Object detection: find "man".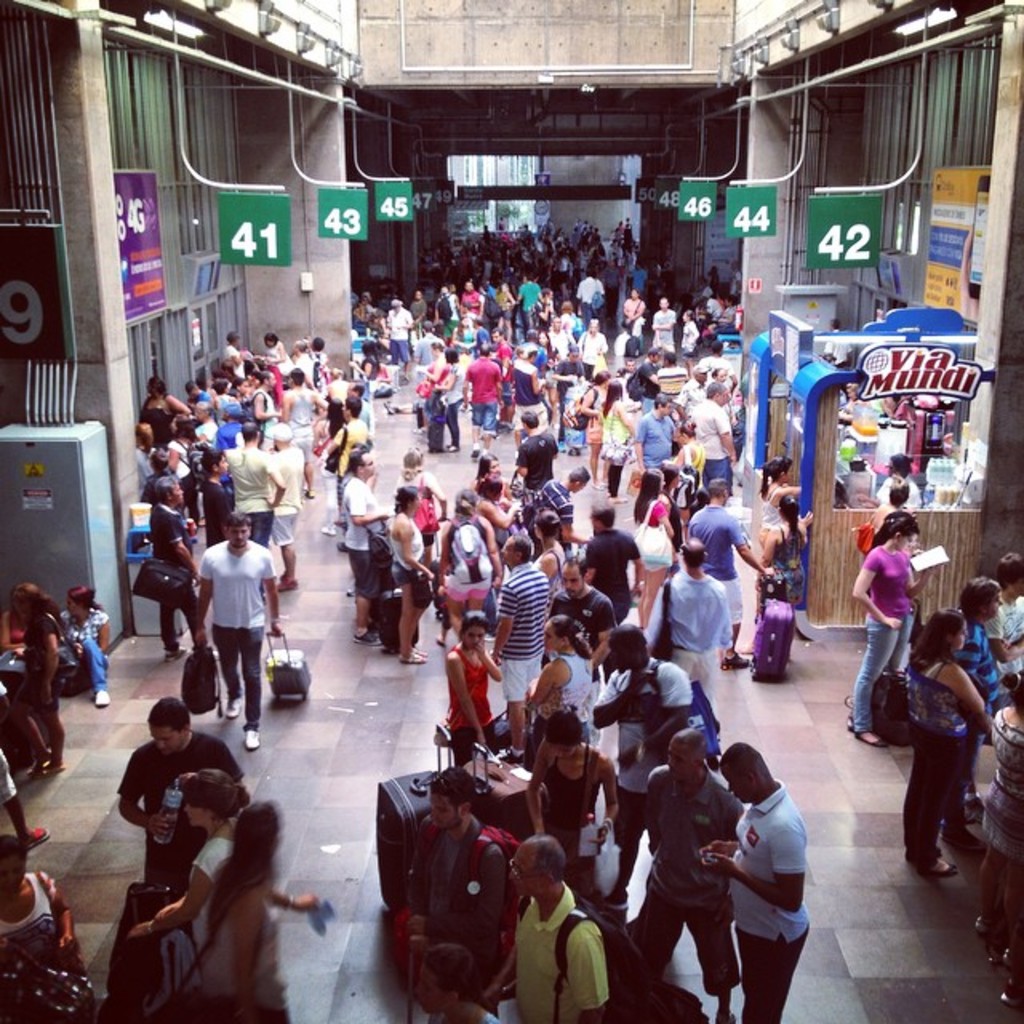
[638,733,744,1022].
